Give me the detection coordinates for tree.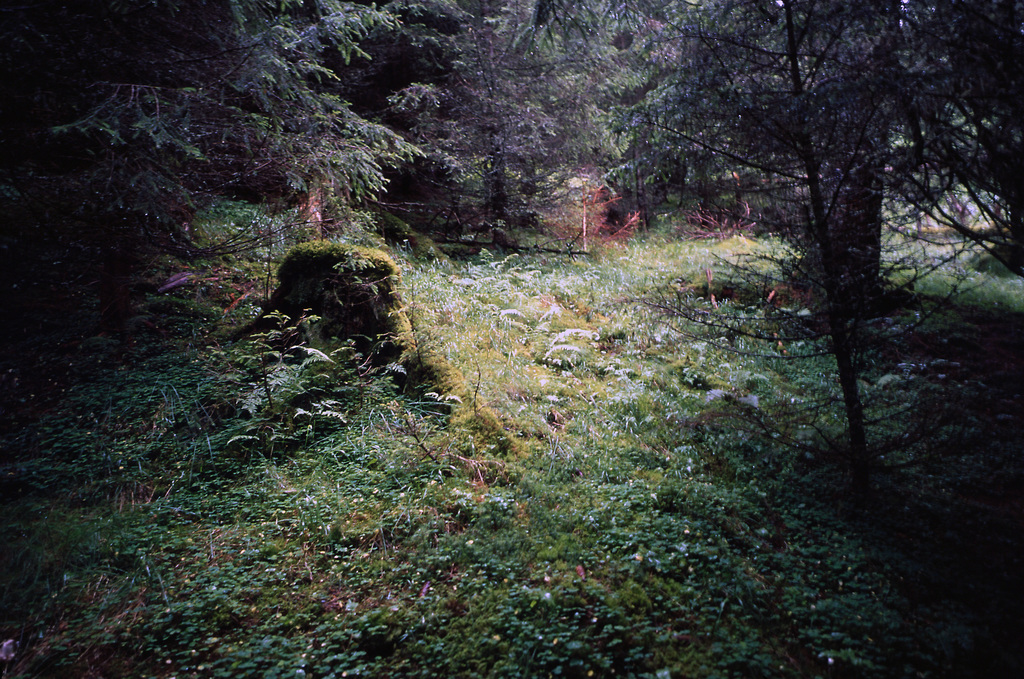
[695, 1, 966, 523].
